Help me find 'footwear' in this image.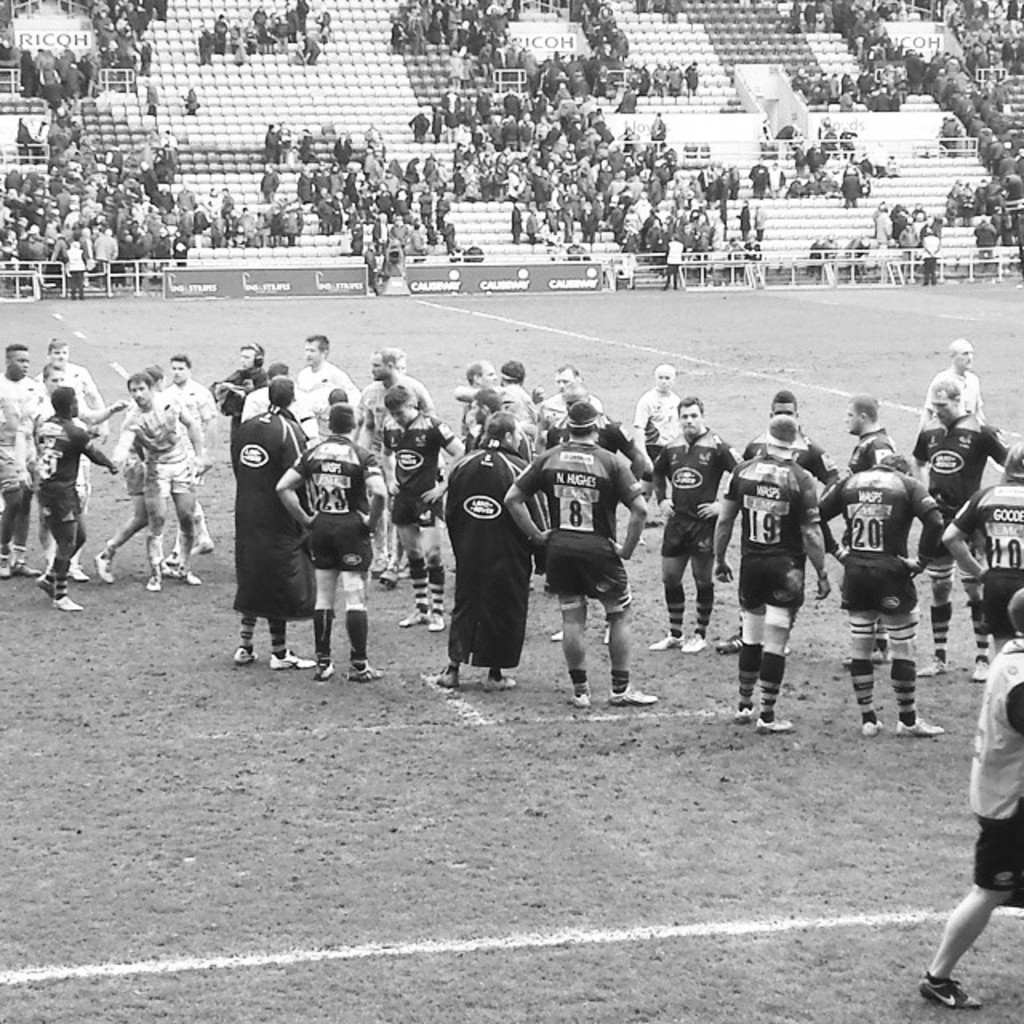
Found it: pyautogui.locateOnScreen(422, 667, 456, 693).
